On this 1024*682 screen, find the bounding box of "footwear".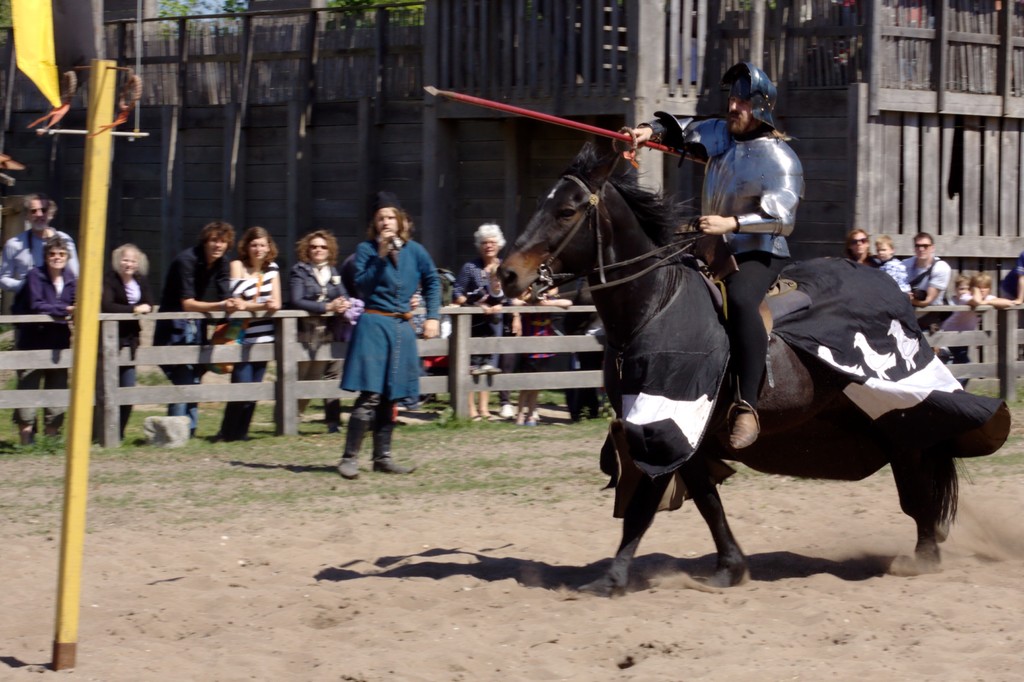
Bounding box: locate(332, 416, 364, 477).
